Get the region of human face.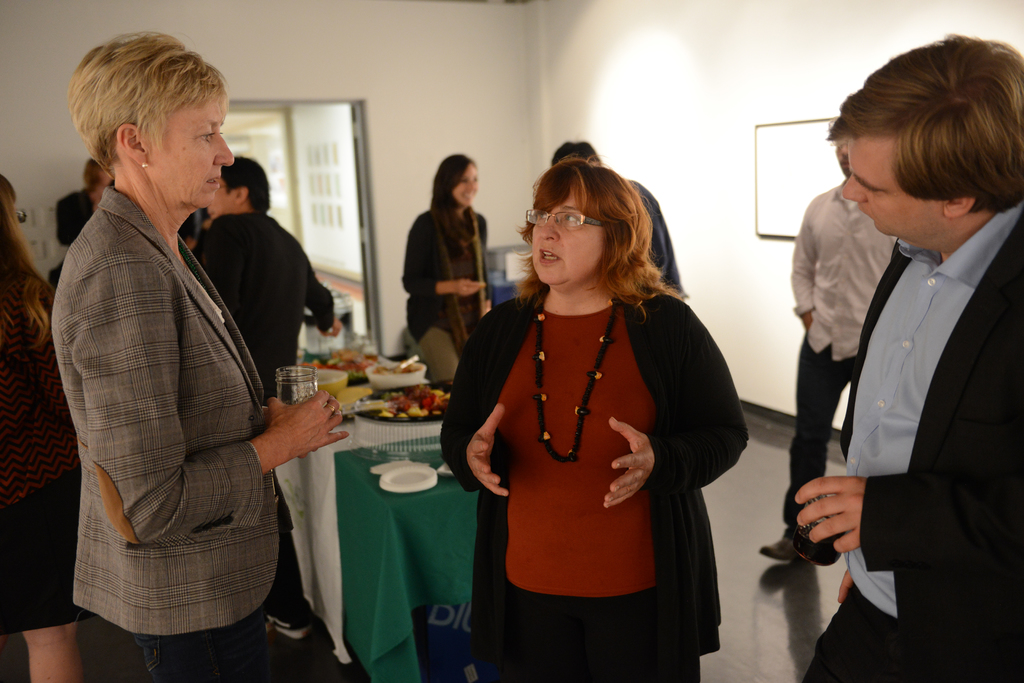
(left=452, top=166, right=479, bottom=202).
